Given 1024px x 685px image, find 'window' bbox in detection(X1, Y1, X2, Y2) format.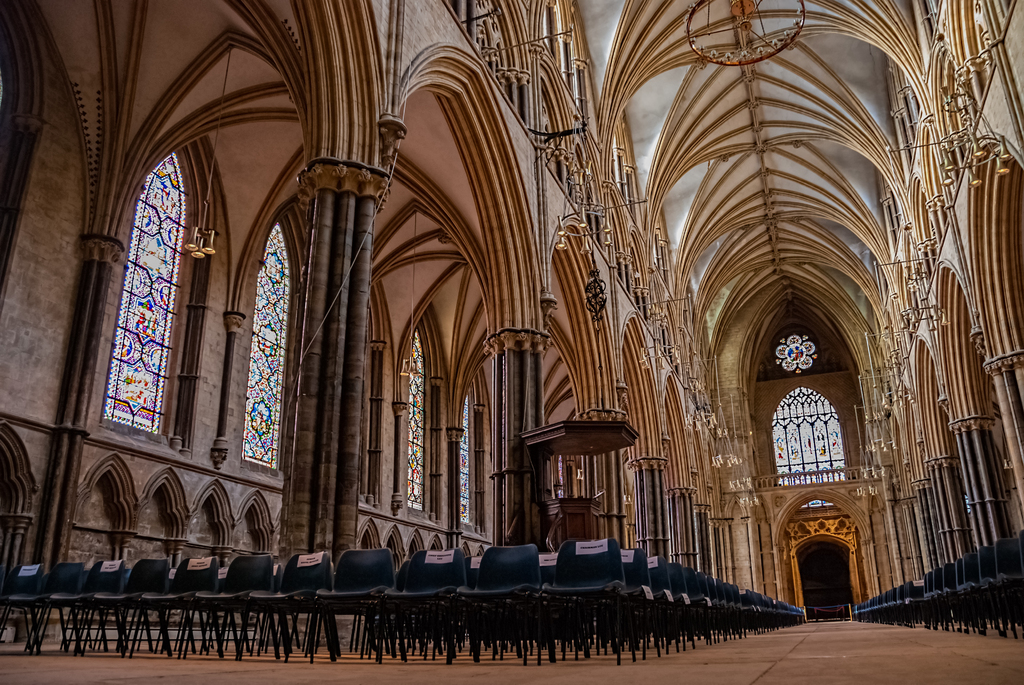
detection(87, 131, 190, 480).
